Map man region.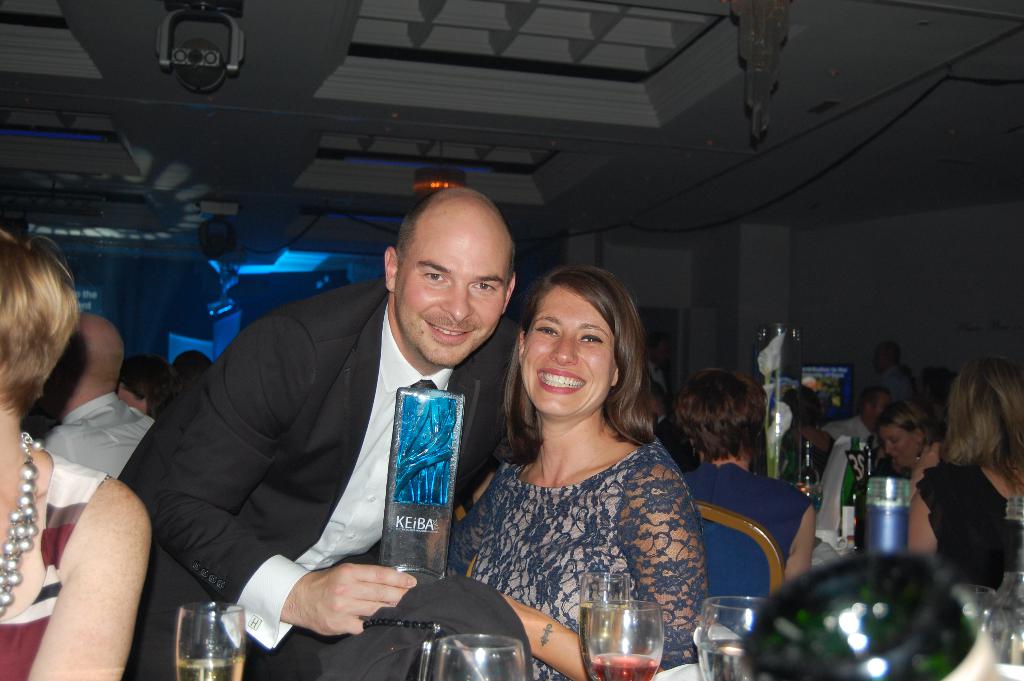
Mapped to pyautogui.locateOnScreen(819, 389, 893, 455).
